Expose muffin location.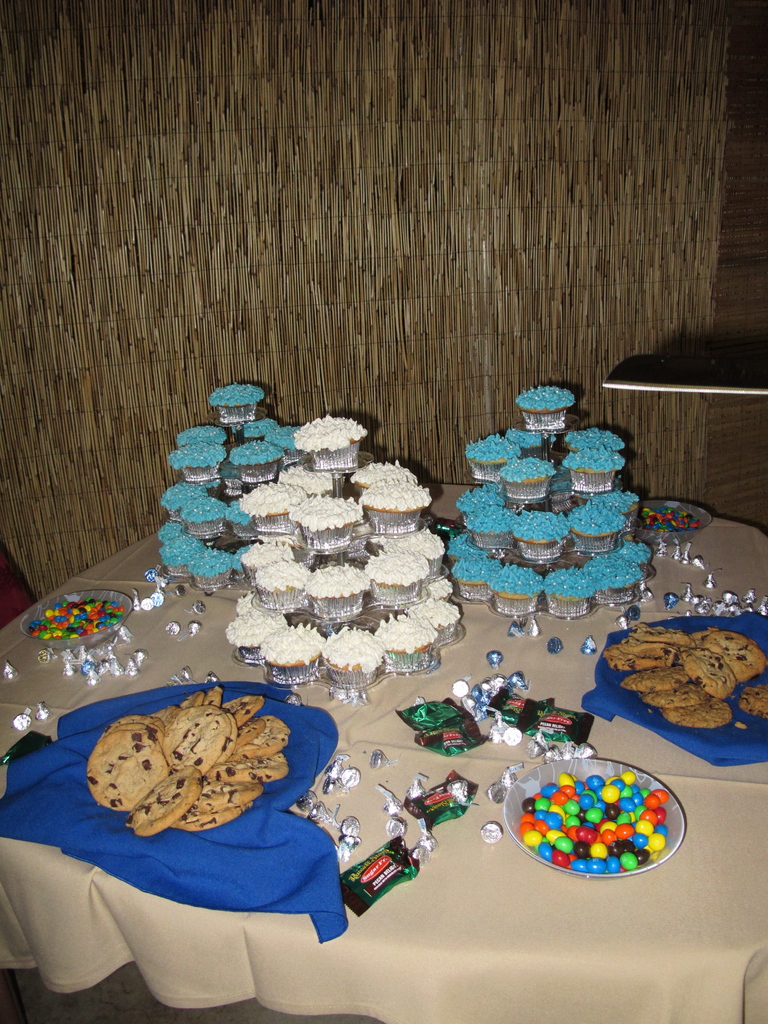
Exposed at [283, 406, 375, 468].
